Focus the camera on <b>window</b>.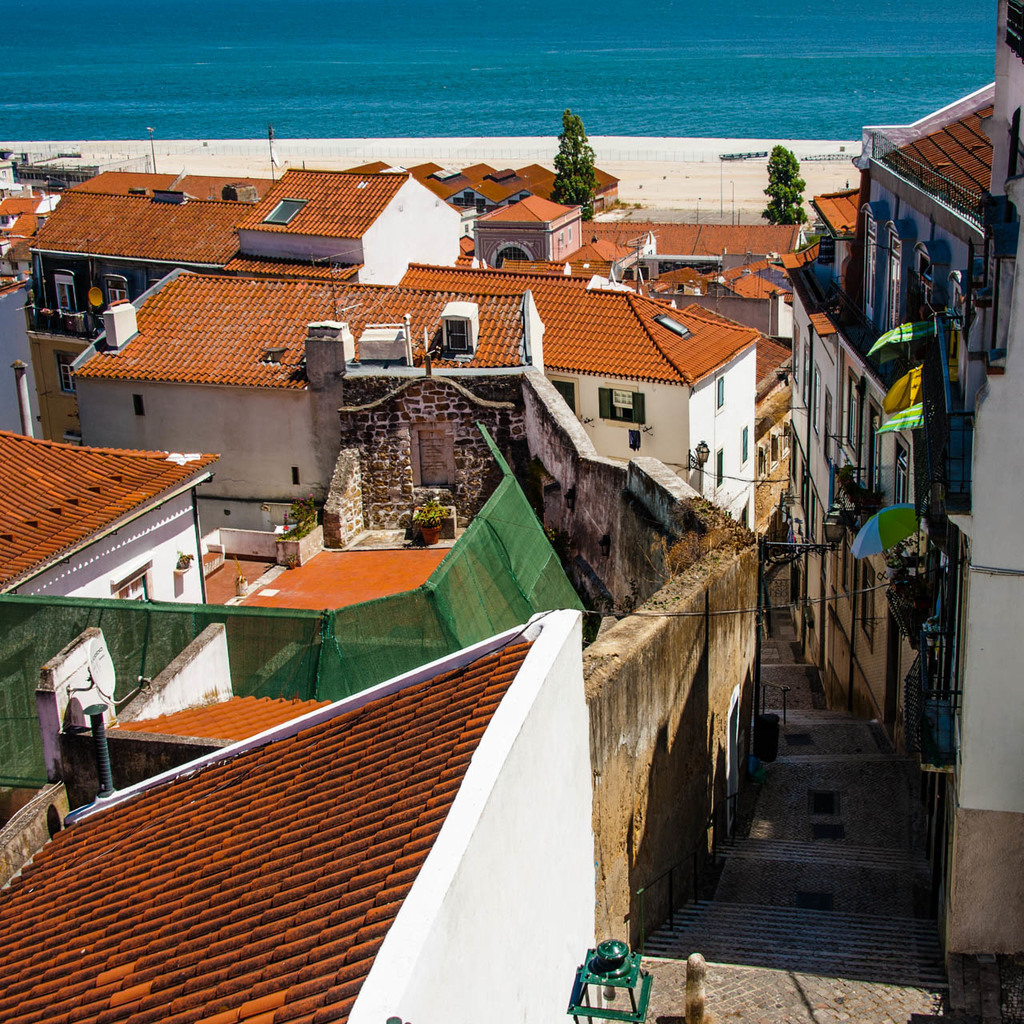
Focus region: bbox(842, 527, 854, 598).
